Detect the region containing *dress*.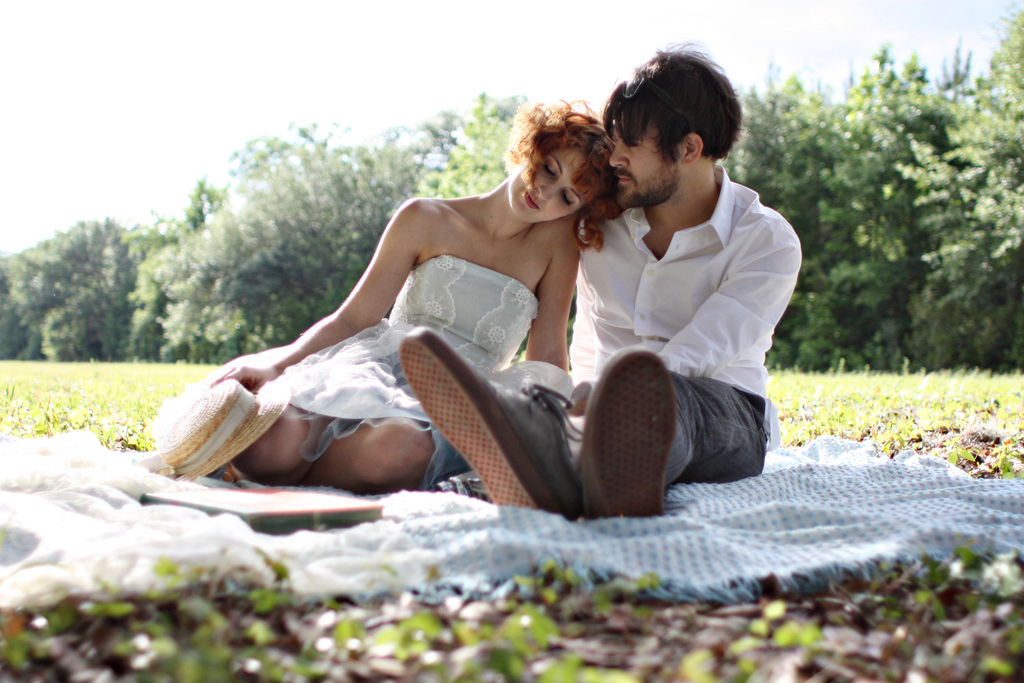
(x1=145, y1=254, x2=540, y2=490).
